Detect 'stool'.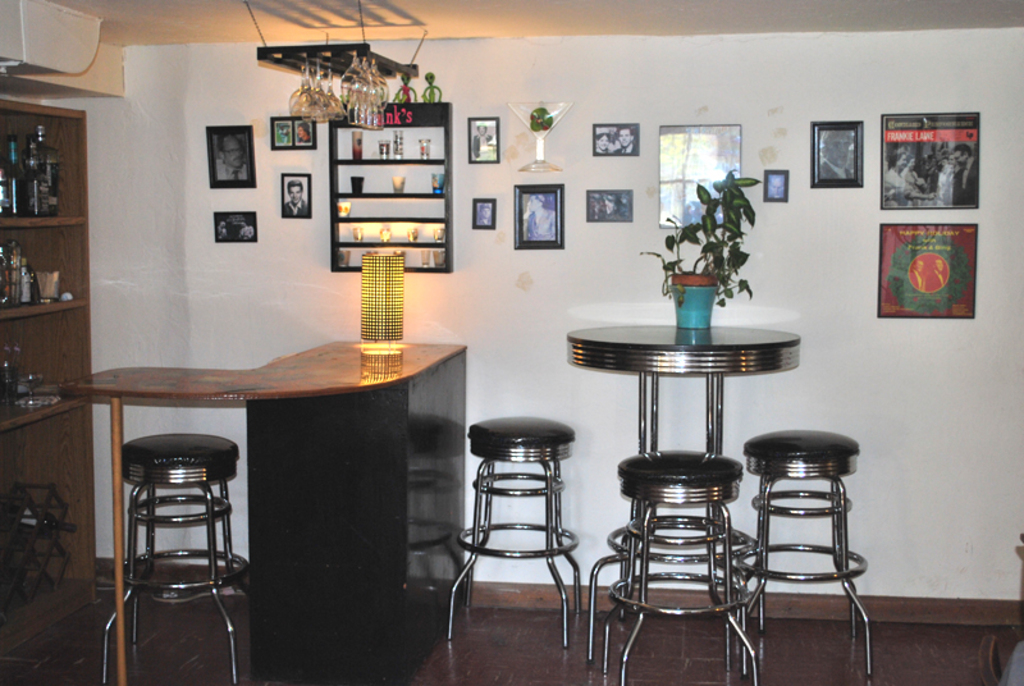
Detected at box=[611, 443, 754, 685].
